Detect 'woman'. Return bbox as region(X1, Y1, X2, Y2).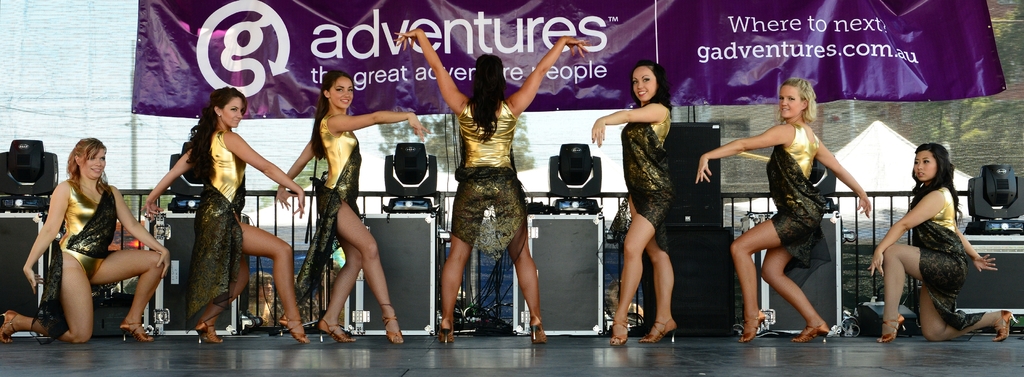
region(28, 135, 152, 344).
